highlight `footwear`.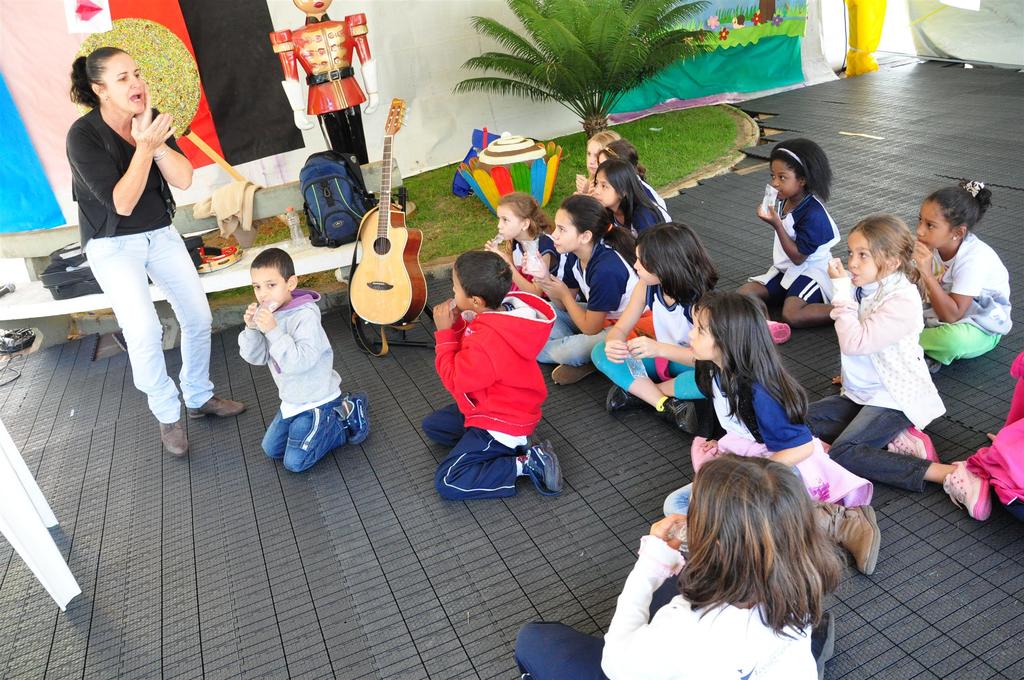
Highlighted region: 340/386/371/448.
